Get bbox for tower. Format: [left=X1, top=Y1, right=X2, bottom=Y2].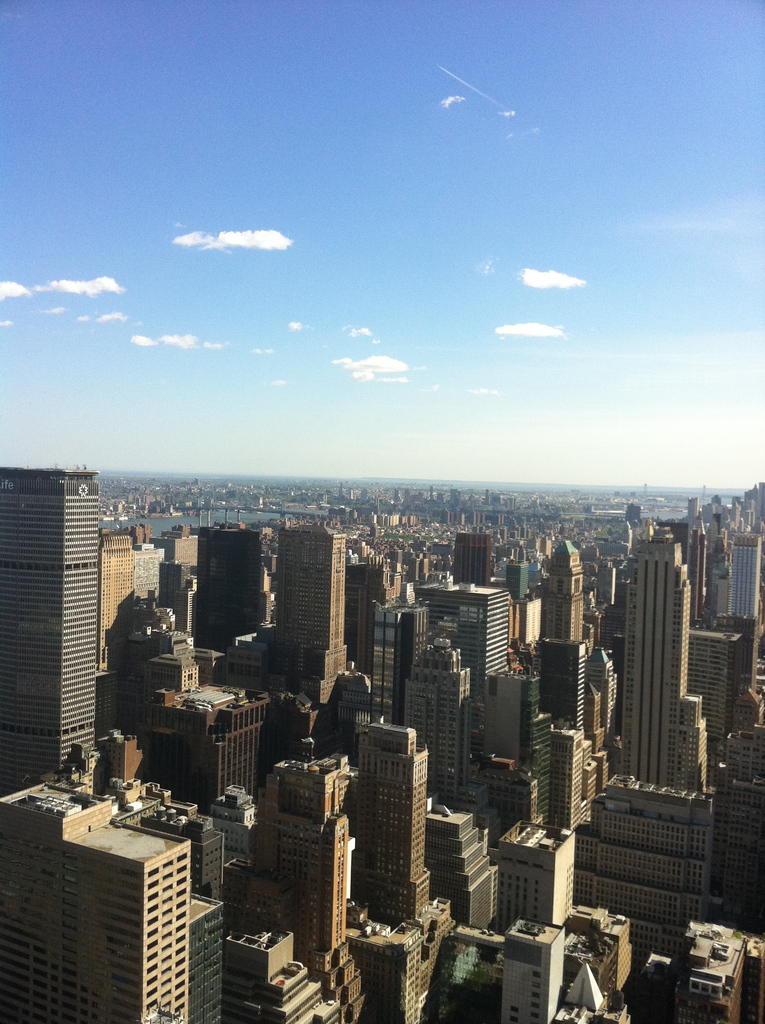
[left=351, top=593, right=415, bottom=706].
